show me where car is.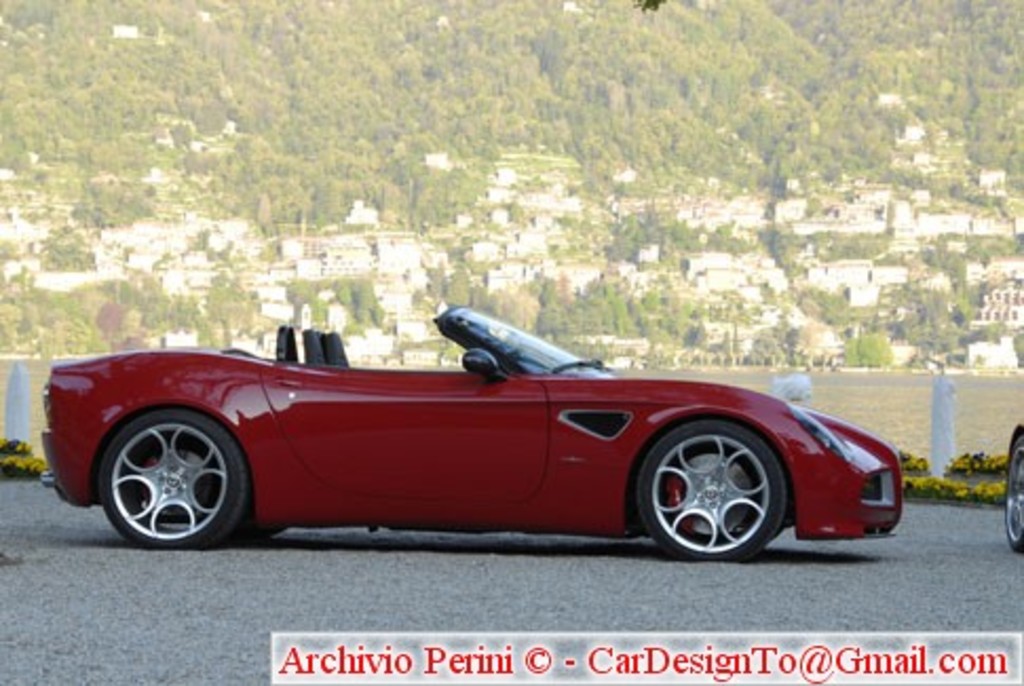
car is at <region>994, 420, 1022, 559</region>.
